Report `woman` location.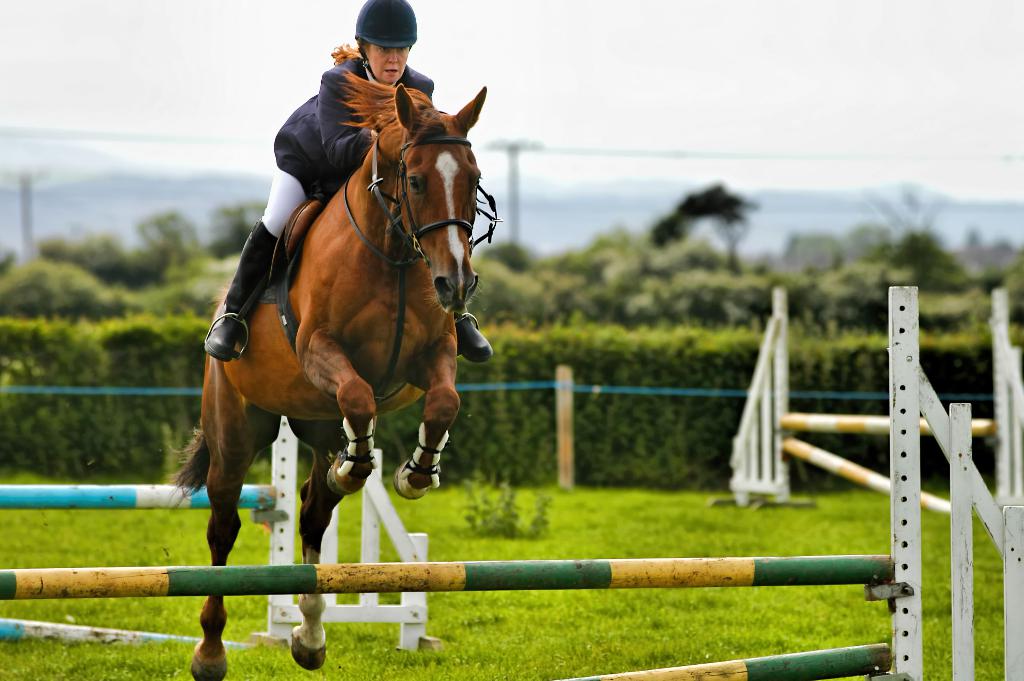
Report: region(202, 0, 490, 365).
